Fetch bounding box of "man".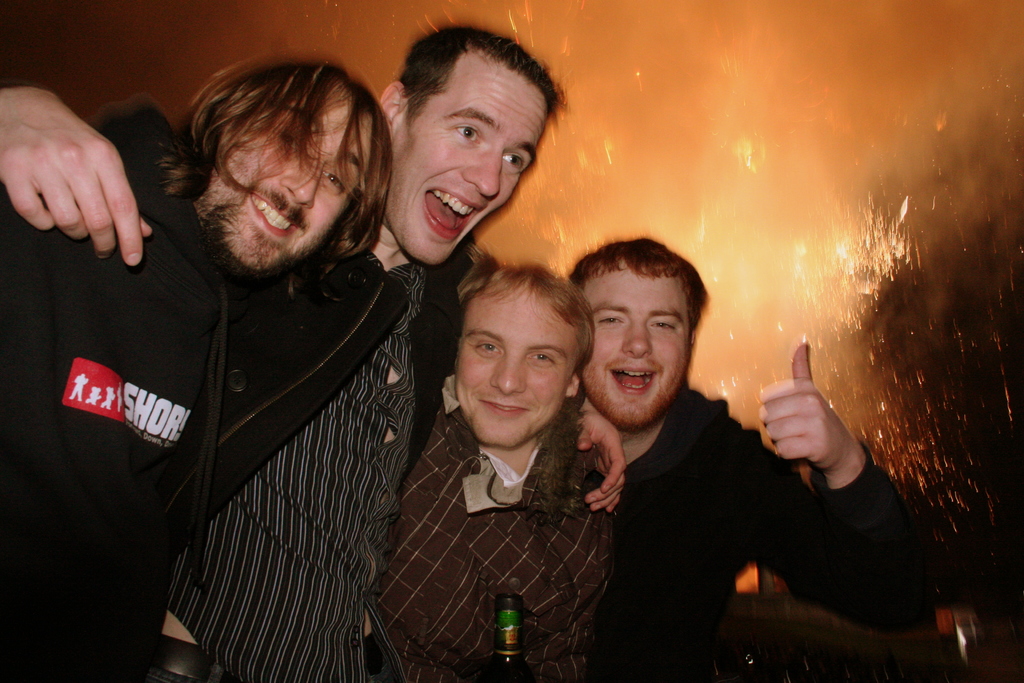
Bbox: {"left": 372, "top": 258, "right": 619, "bottom": 682}.
